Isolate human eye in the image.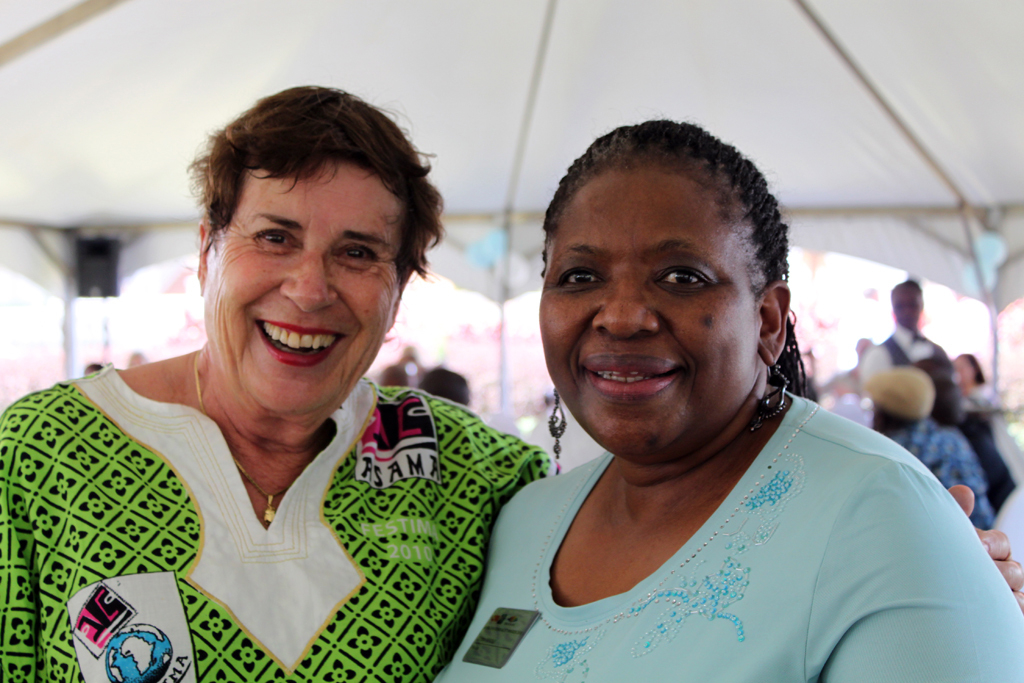
Isolated region: [647, 256, 725, 300].
